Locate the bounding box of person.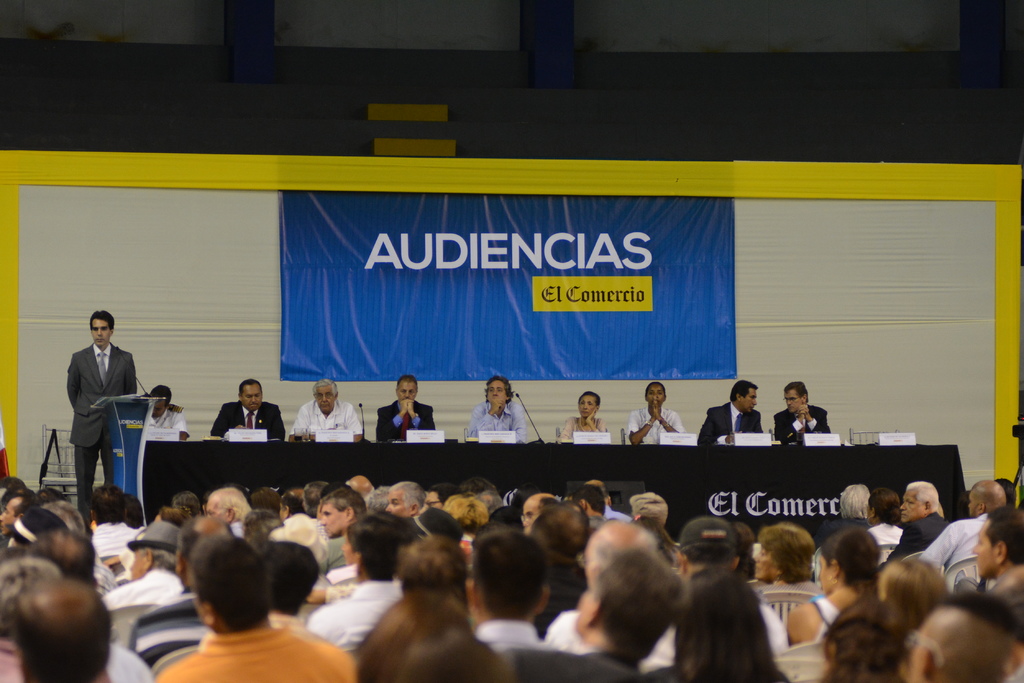
Bounding box: 564,387,612,438.
